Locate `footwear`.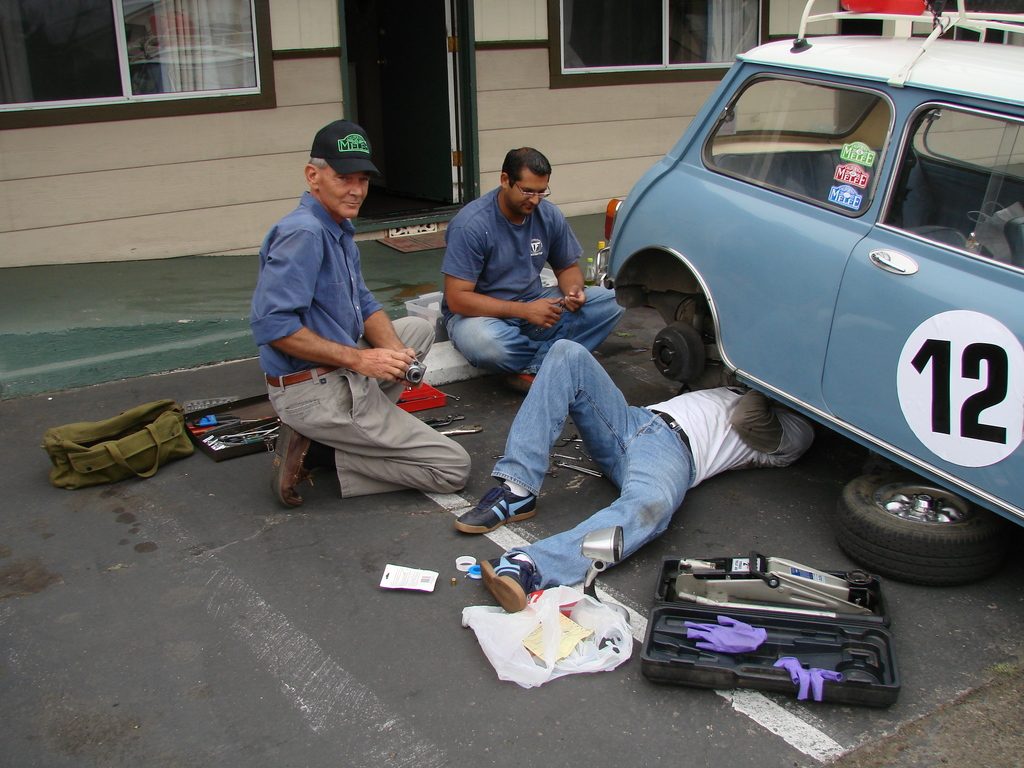
Bounding box: (left=271, top=426, right=313, bottom=508).
